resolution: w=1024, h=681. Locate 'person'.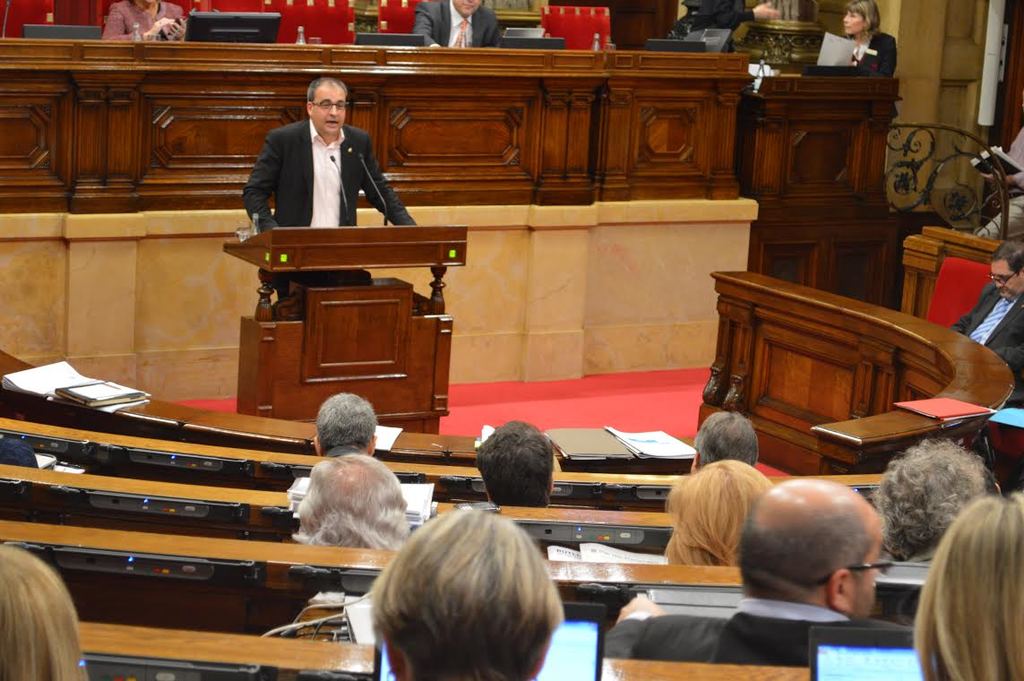
detection(690, 416, 763, 484).
